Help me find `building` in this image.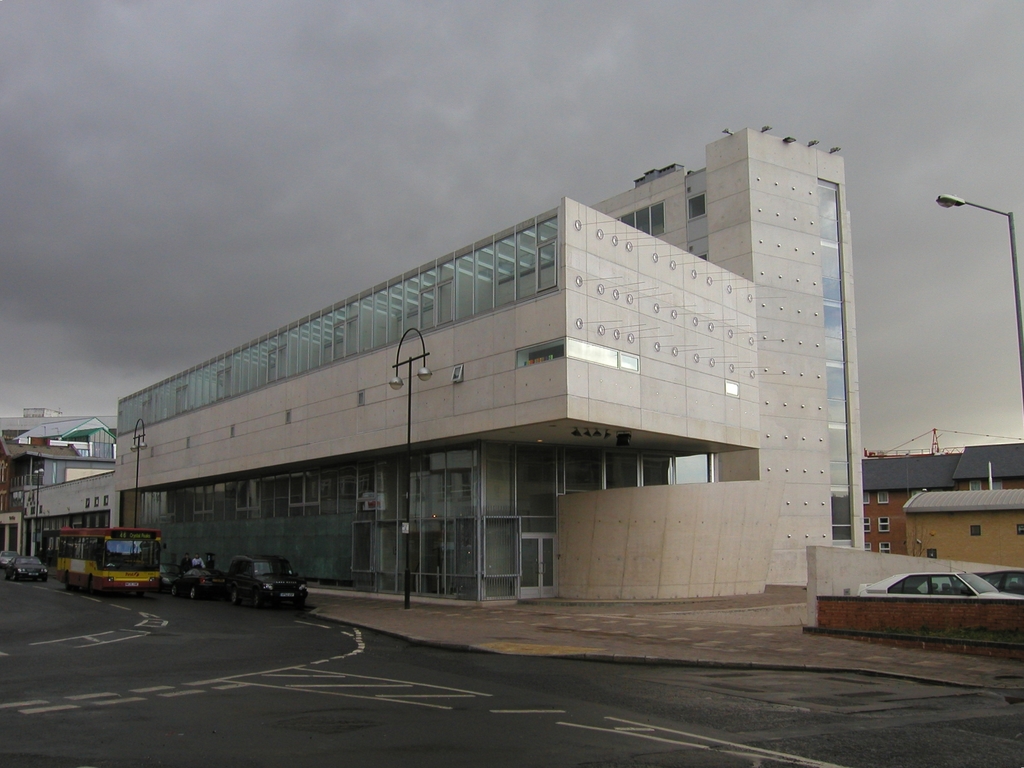
Found it: box(899, 489, 1023, 561).
